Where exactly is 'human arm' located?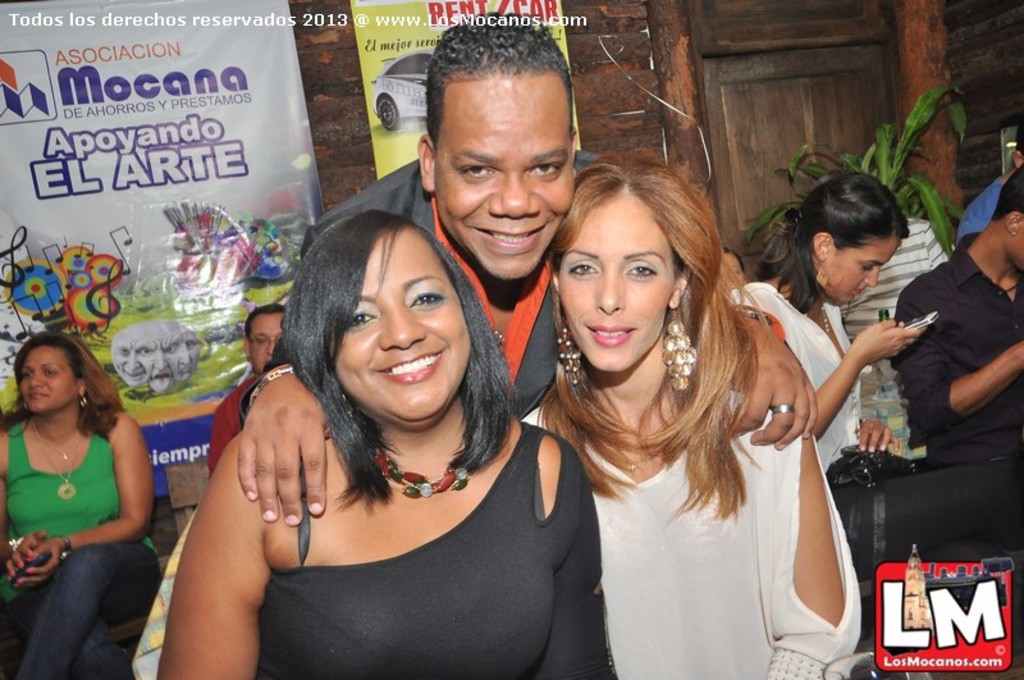
Its bounding box is bbox=[0, 432, 3, 546].
